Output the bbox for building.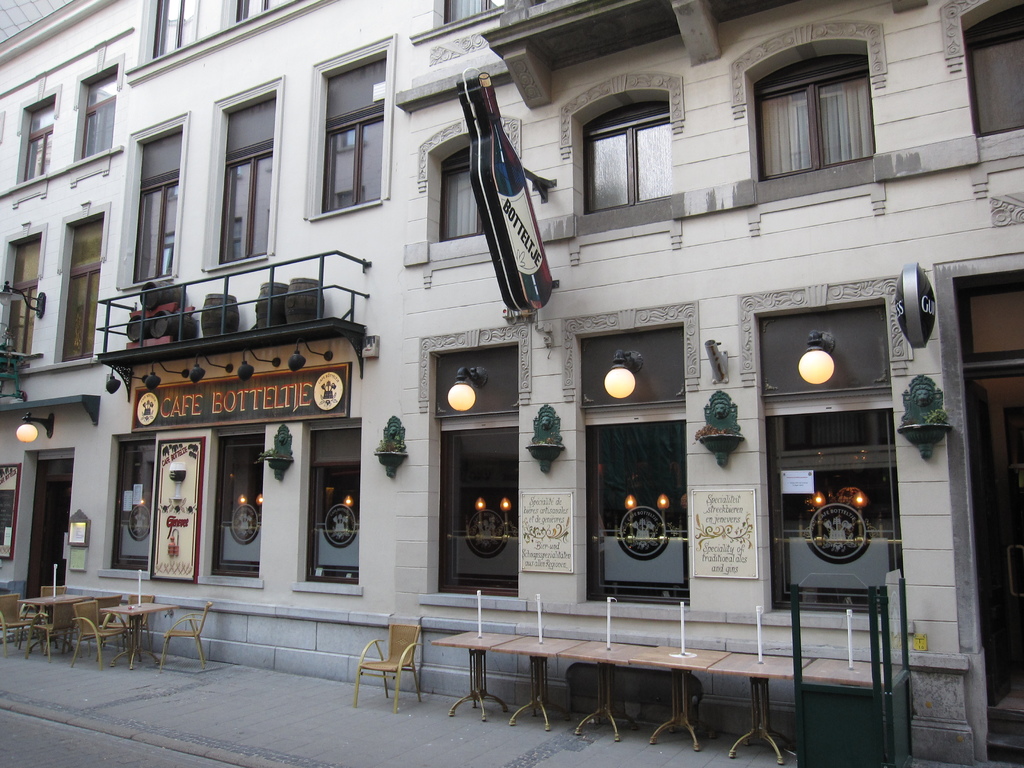
select_region(0, 0, 1023, 765).
